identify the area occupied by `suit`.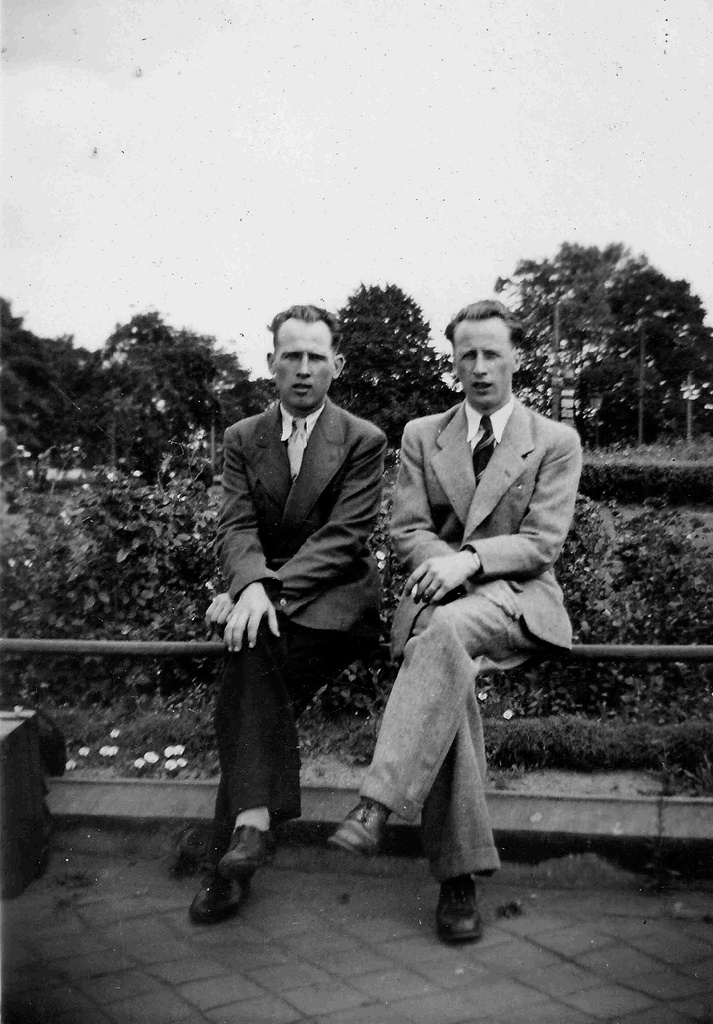
Area: region(214, 396, 389, 861).
